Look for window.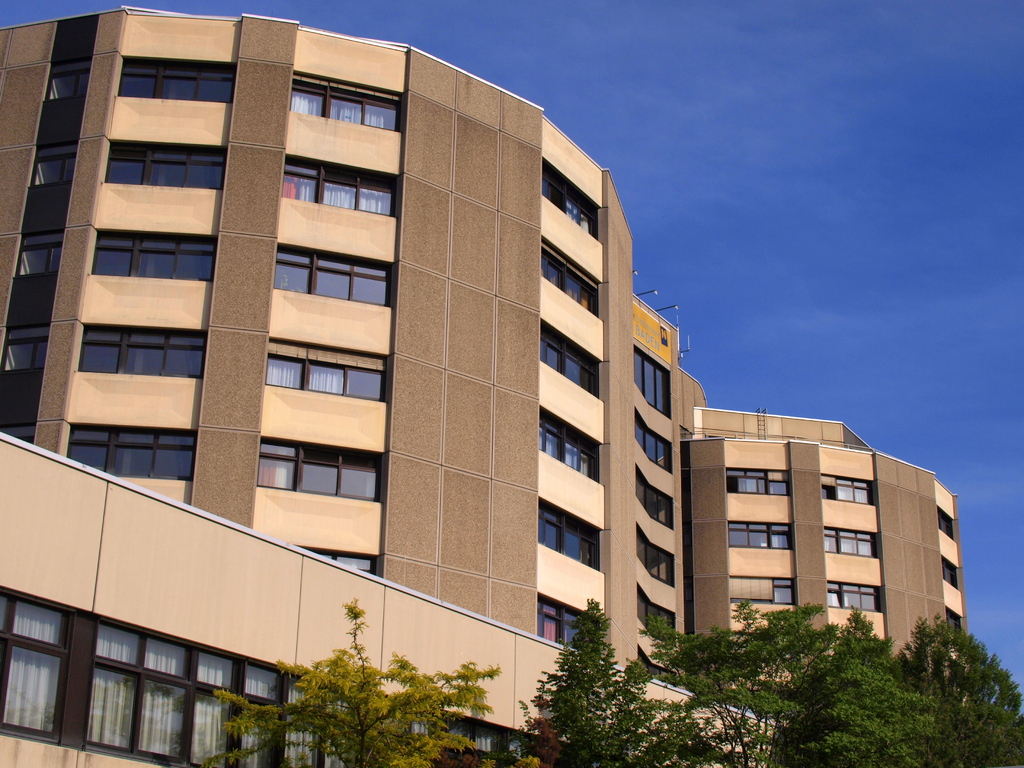
Found: {"x1": 81, "y1": 326, "x2": 205, "y2": 375}.
